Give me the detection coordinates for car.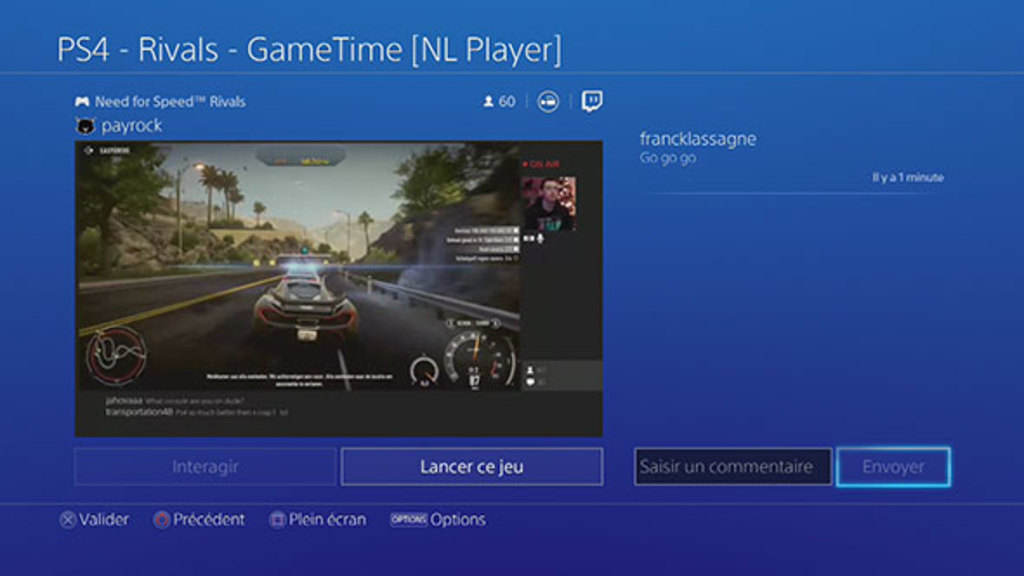
BBox(252, 269, 359, 347).
